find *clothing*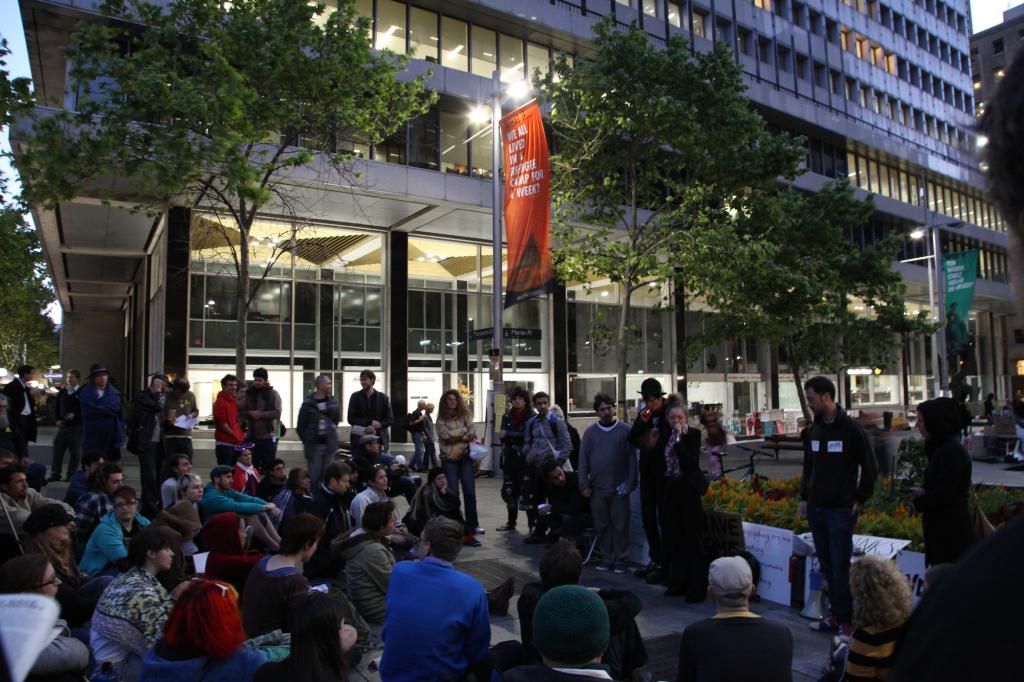
162, 386, 201, 478
